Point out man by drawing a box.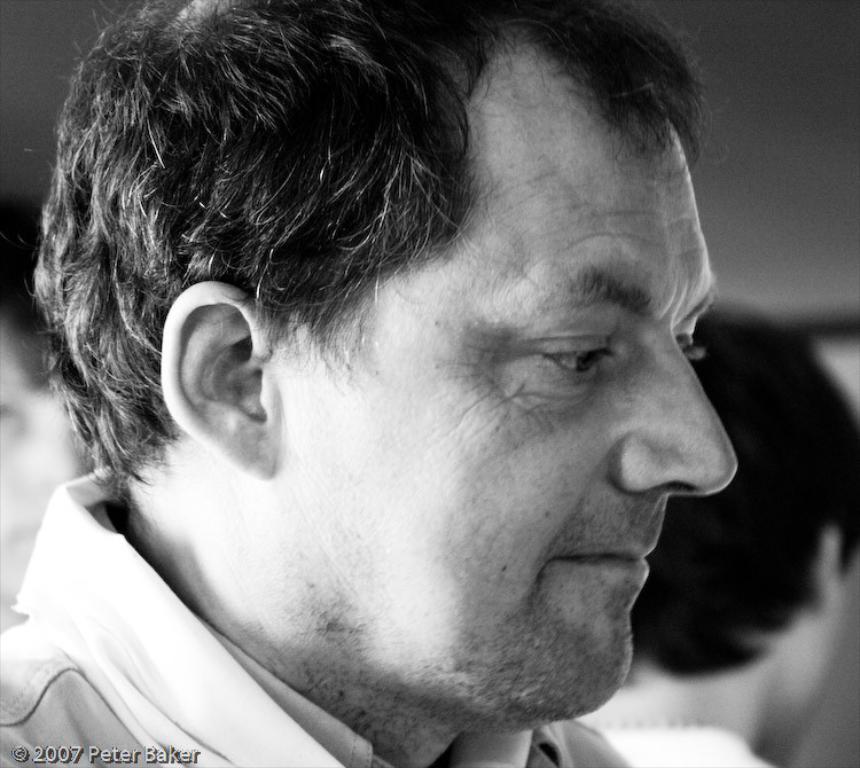
[x1=0, y1=2, x2=738, y2=767].
